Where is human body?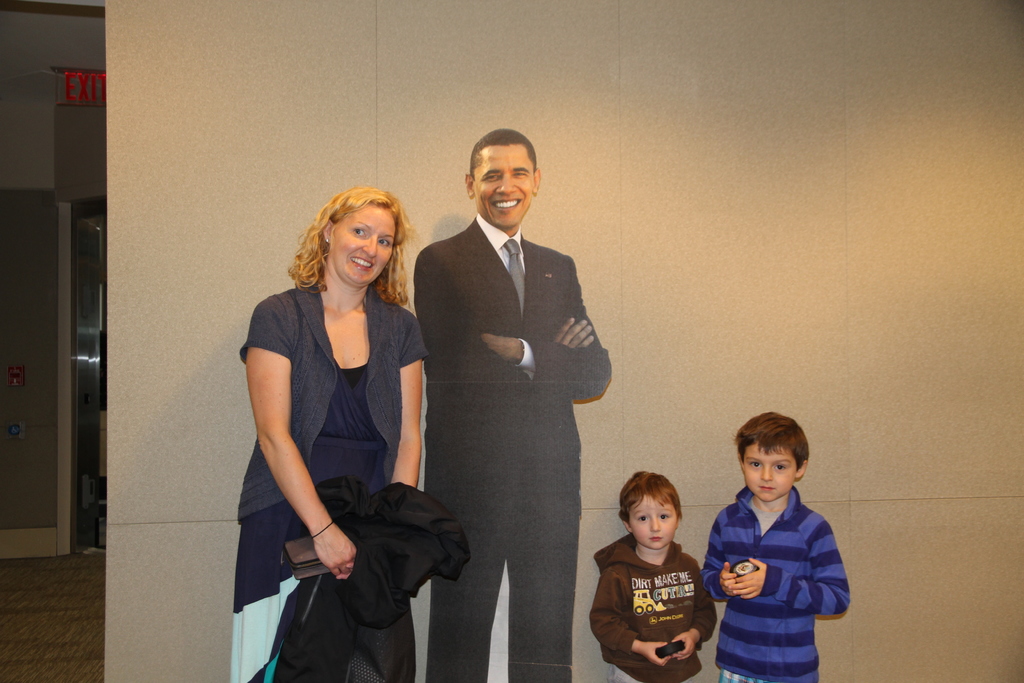
x1=707 y1=491 x2=859 y2=681.
